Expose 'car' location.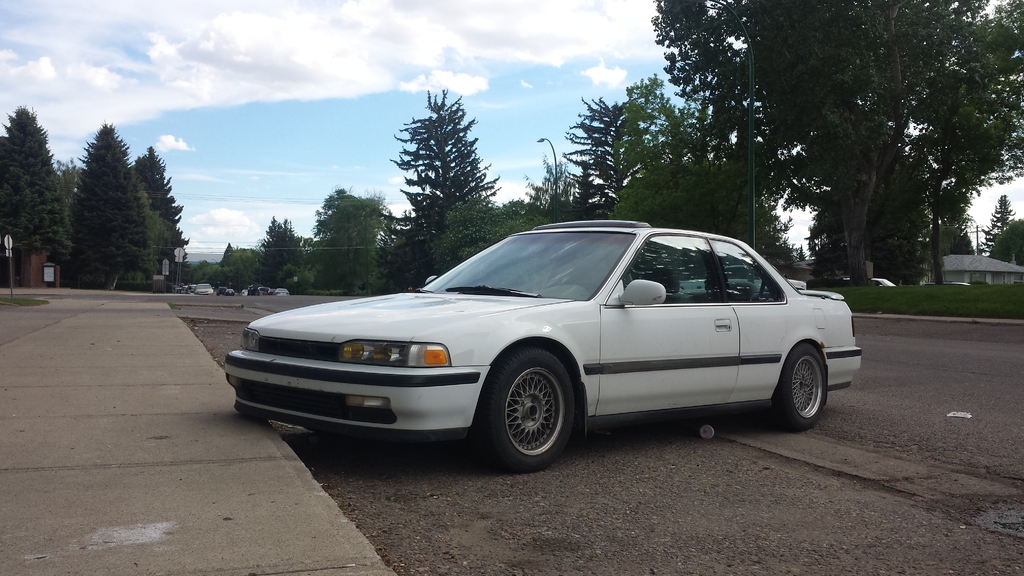
Exposed at locate(865, 277, 897, 287).
